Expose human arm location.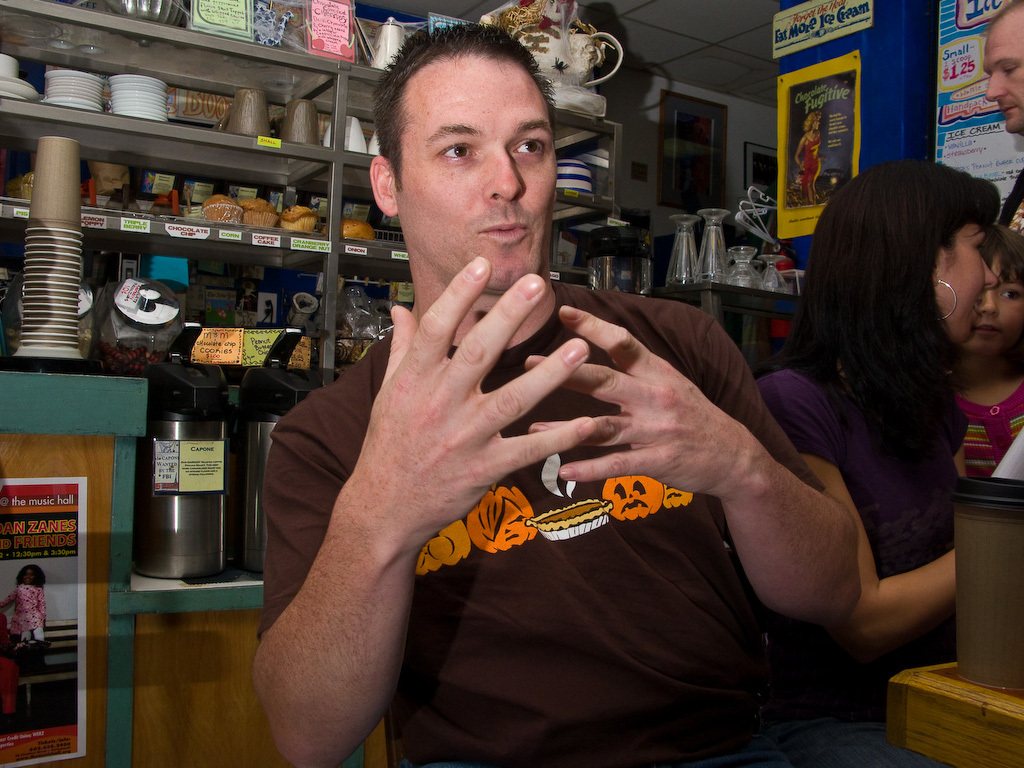
Exposed at bbox=(267, 259, 605, 767).
